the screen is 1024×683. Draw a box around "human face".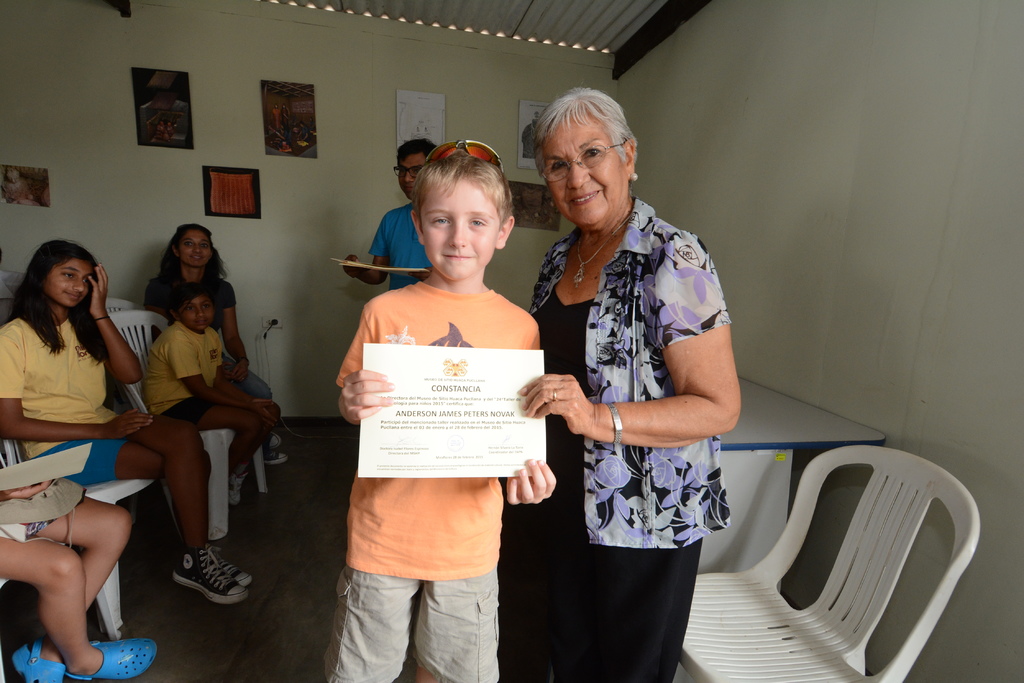
crop(45, 253, 92, 305).
